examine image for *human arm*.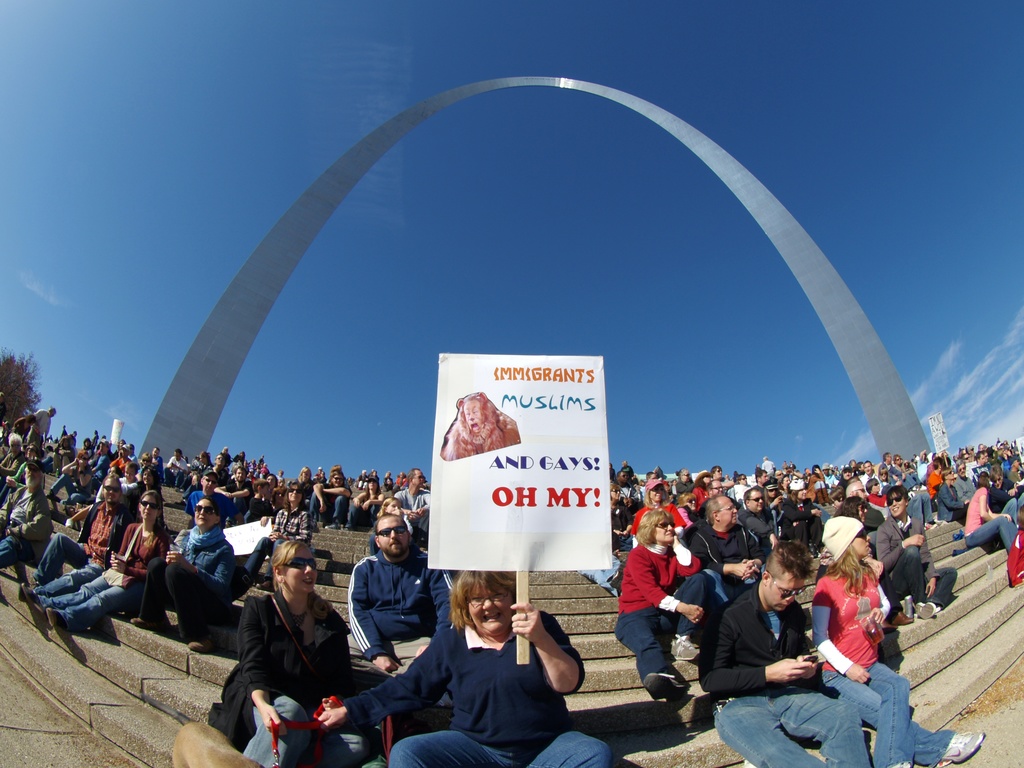
Examination result: 0:500:50:547.
